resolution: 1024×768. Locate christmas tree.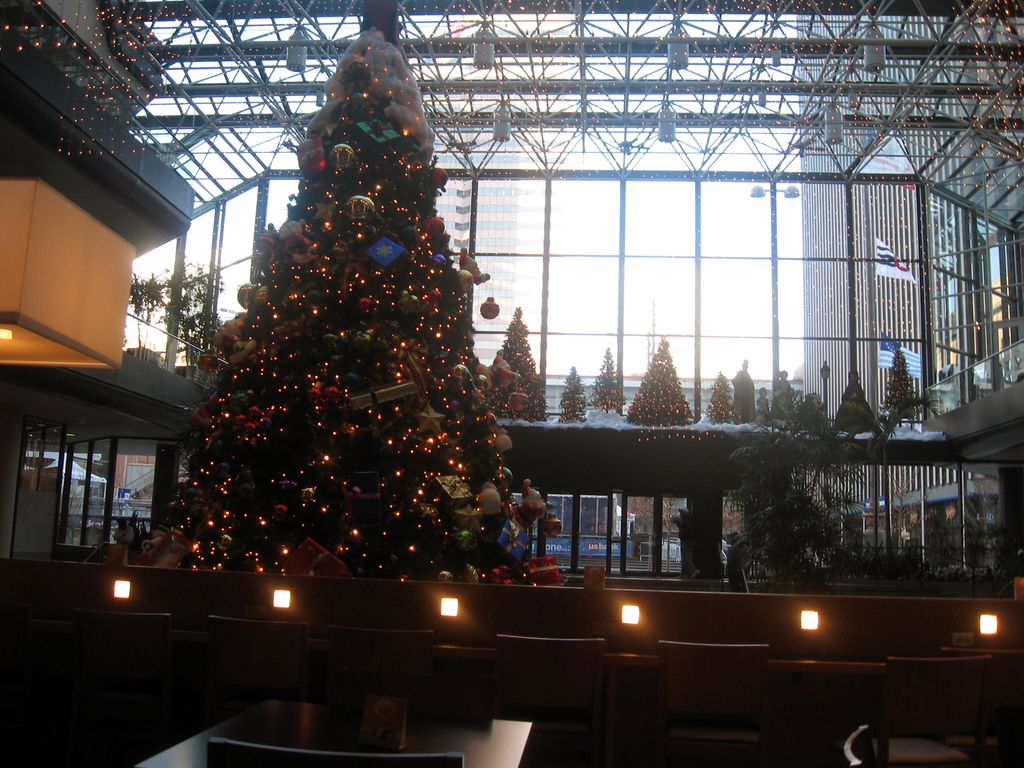
BBox(554, 363, 594, 429).
